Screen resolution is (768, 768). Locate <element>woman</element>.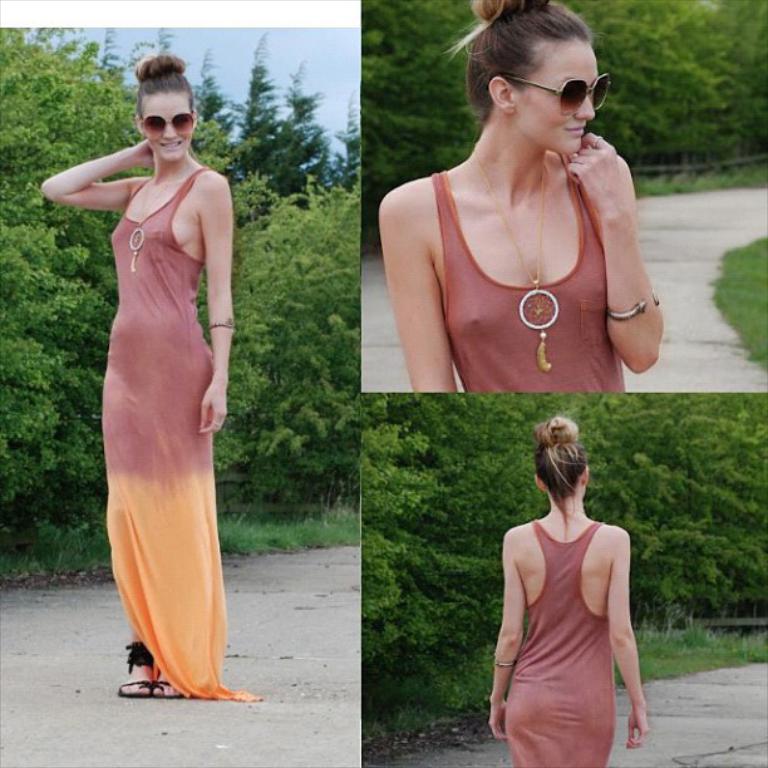
bbox(38, 50, 270, 710).
